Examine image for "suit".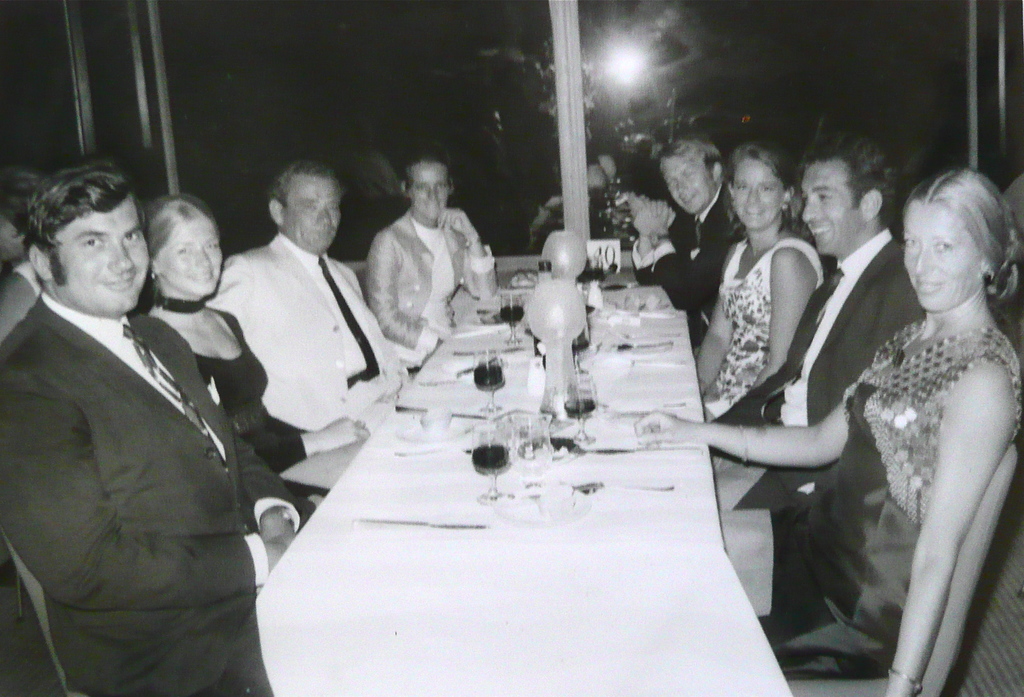
Examination result: [x1=10, y1=169, x2=295, y2=690].
